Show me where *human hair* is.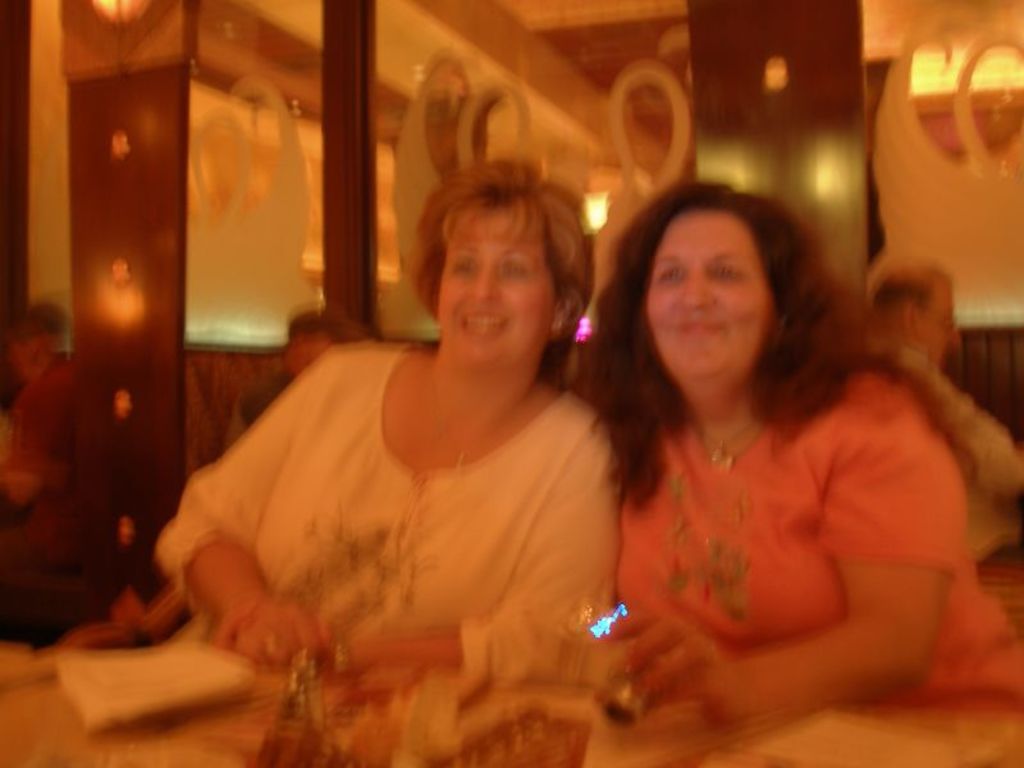
*human hair* is at Rect(868, 260, 952, 312).
